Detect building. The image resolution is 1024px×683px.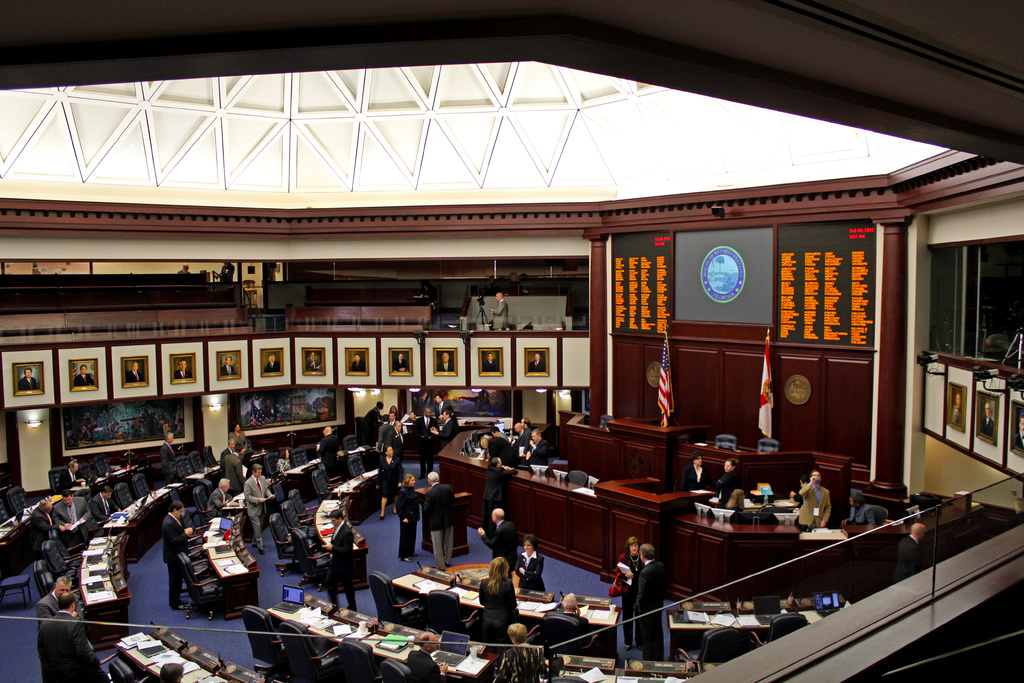
select_region(0, 0, 1023, 682).
